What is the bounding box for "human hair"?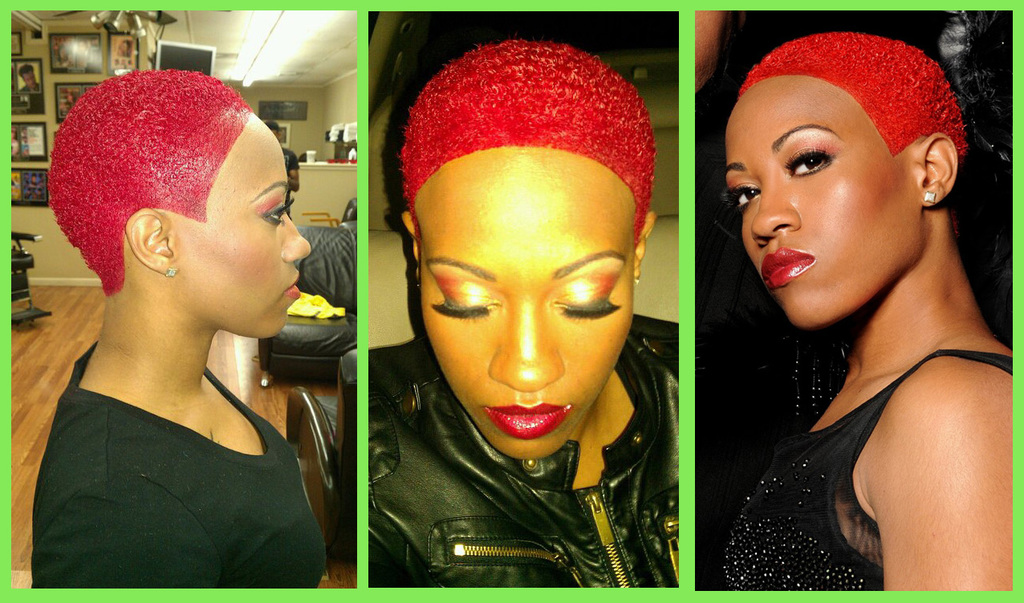
pyautogui.locateOnScreen(62, 87, 264, 296).
